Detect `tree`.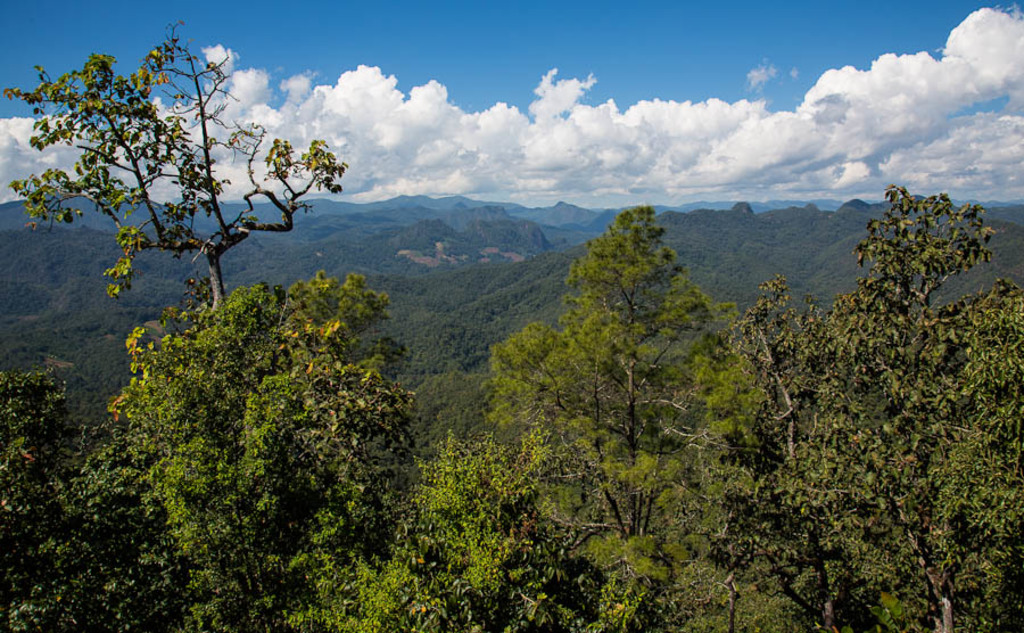
Detected at 315:425:662:632.
